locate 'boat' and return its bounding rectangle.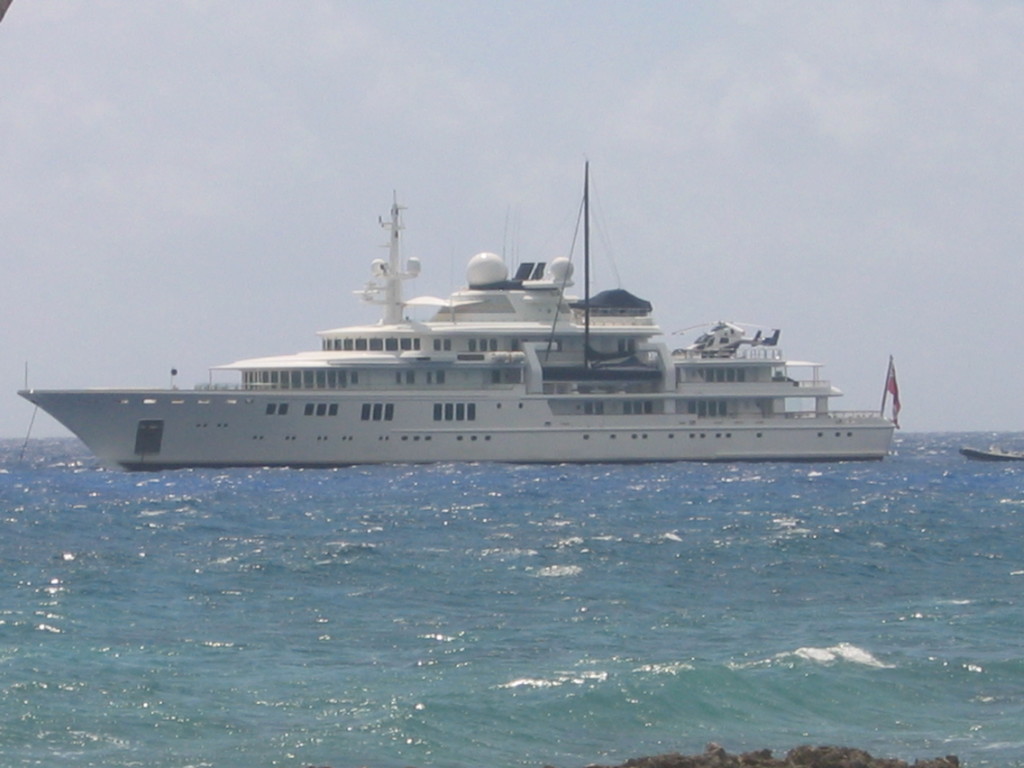
BBox(963, 446, 1023, 461).
